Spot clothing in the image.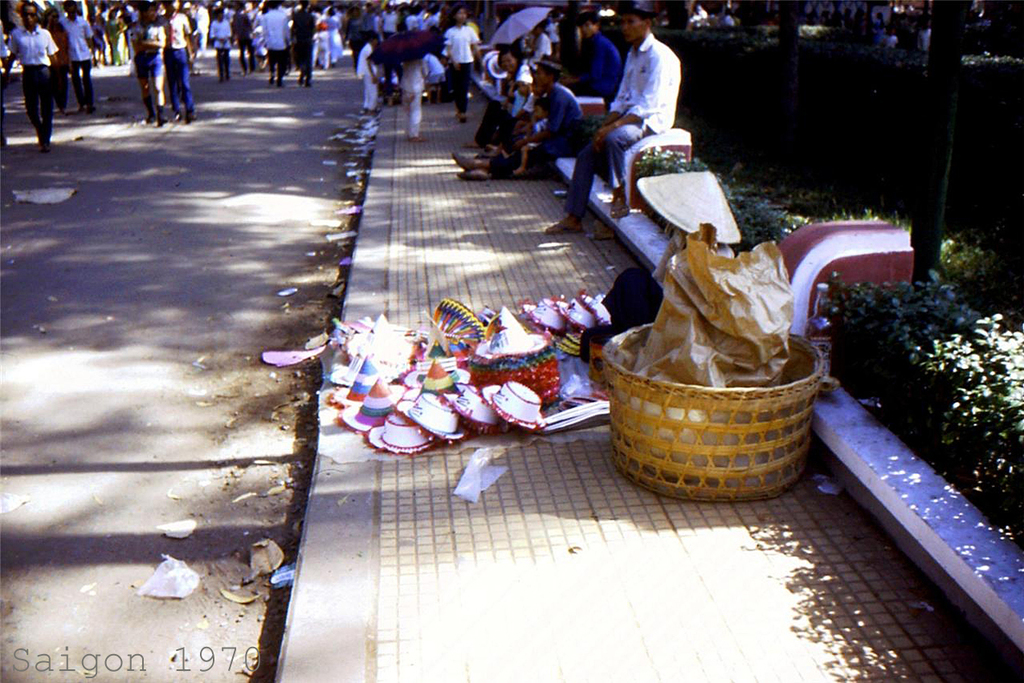
clothing found at <bbox>578, 35, 628, 123</bbox>.
